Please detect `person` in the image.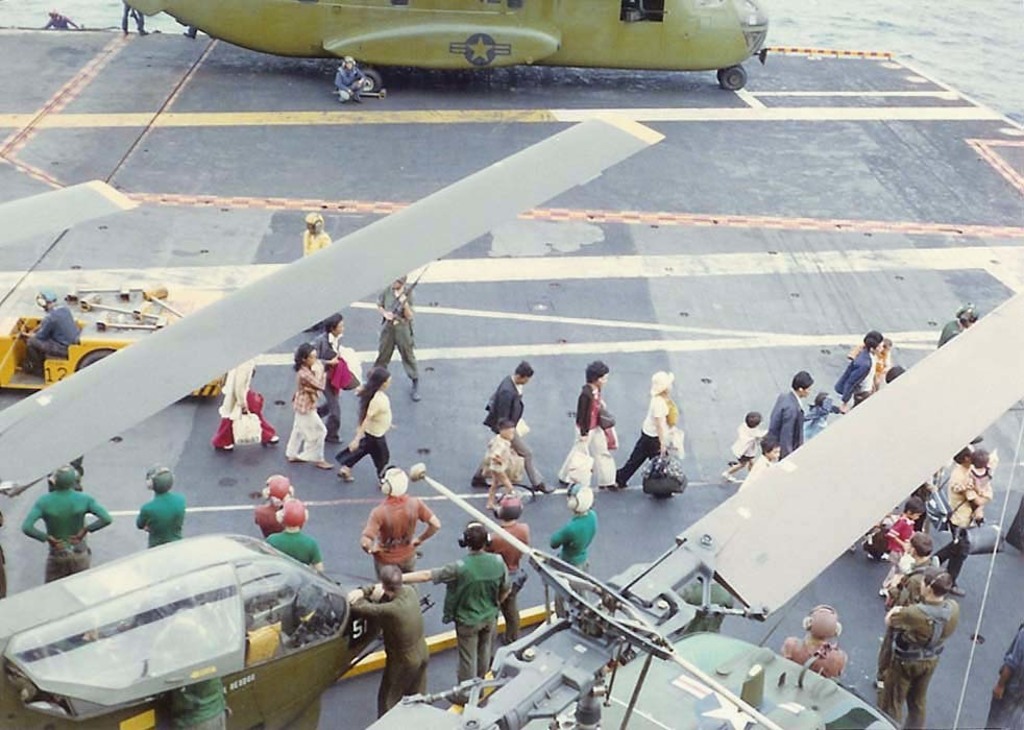
<region>20, 465, 113, 577</region>.
